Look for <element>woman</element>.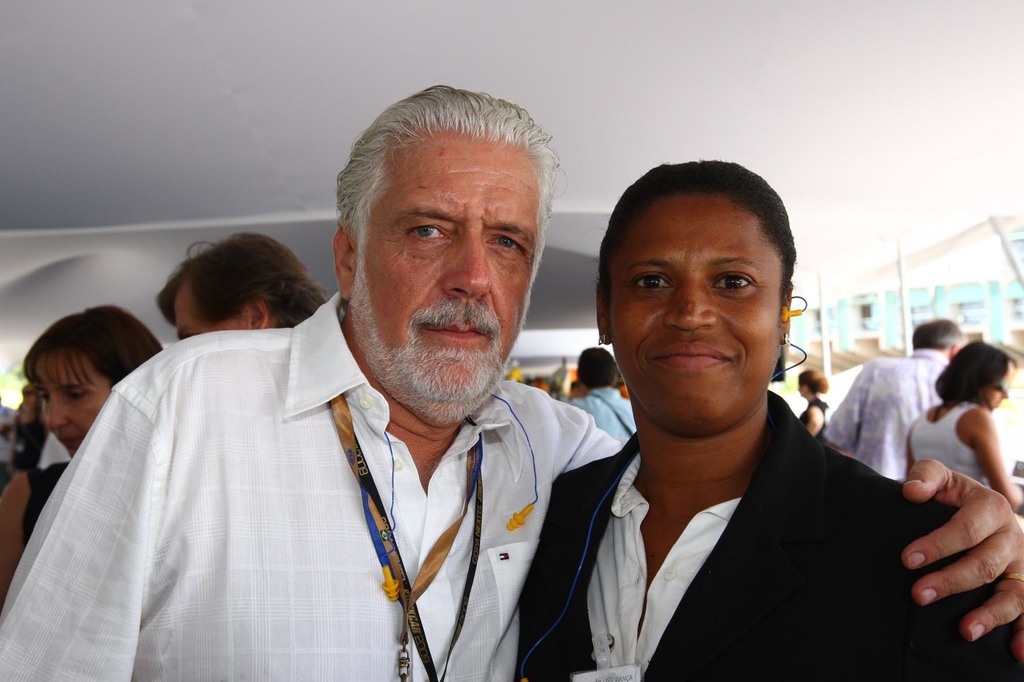
Found: bbox=(0, 304, 165, 600).
